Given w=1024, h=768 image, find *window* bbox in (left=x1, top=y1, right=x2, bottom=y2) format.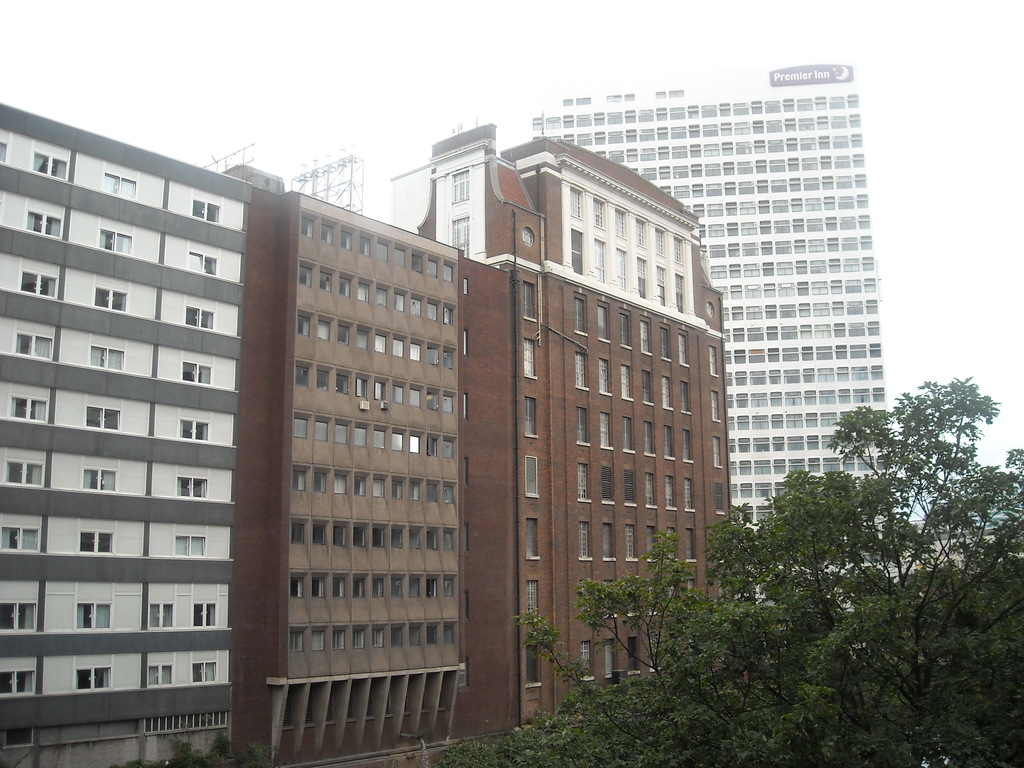
(left=764, top=98, right=781, bottom=113).
